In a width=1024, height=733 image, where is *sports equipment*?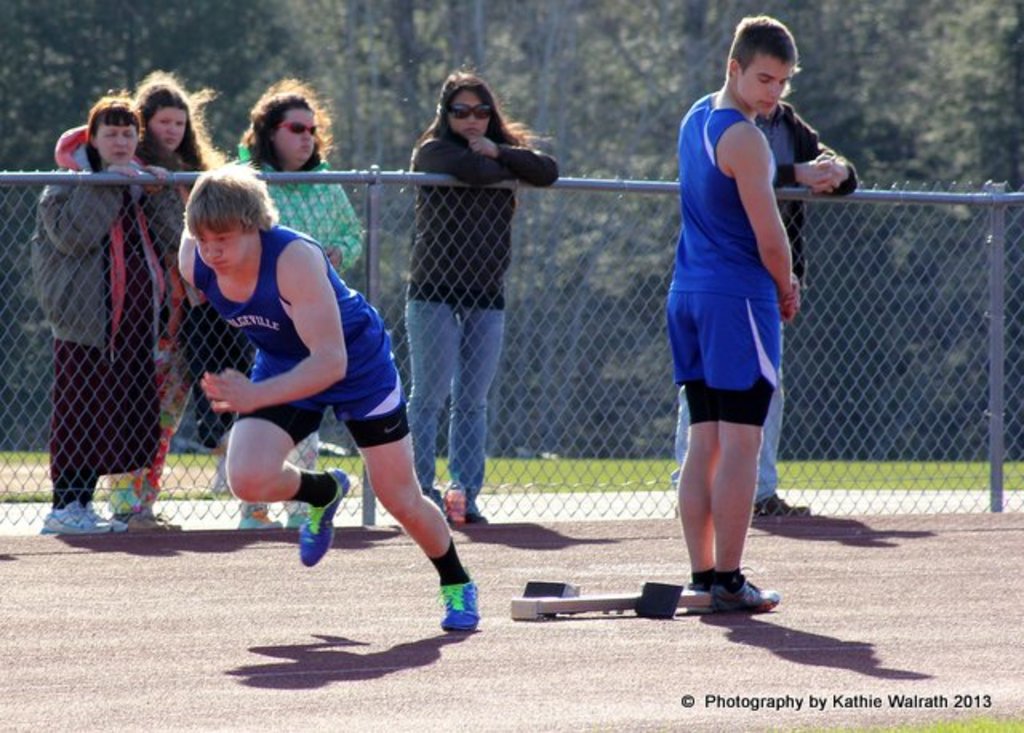
Rect(437, 565, 480, 629).
